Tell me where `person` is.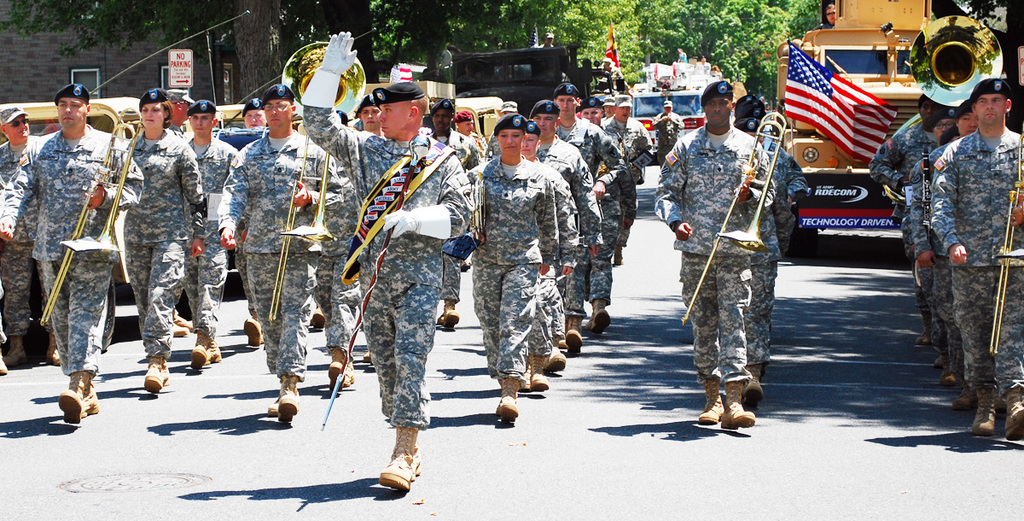
`person` is at 0,107,40,362.
